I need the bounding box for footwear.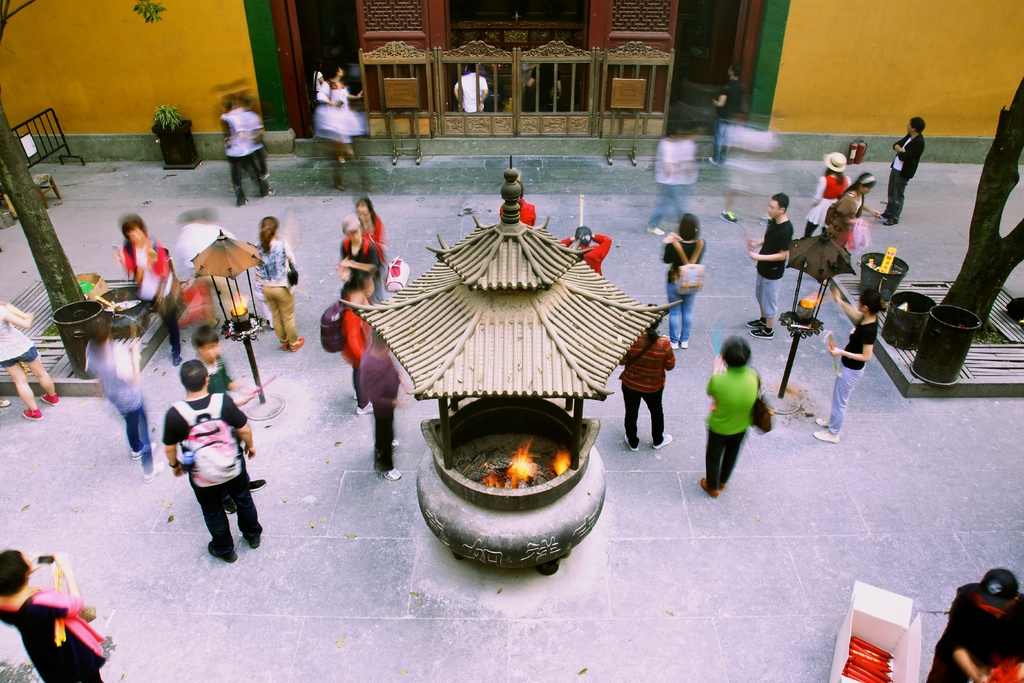
Here it is: 241:525:264:550.
